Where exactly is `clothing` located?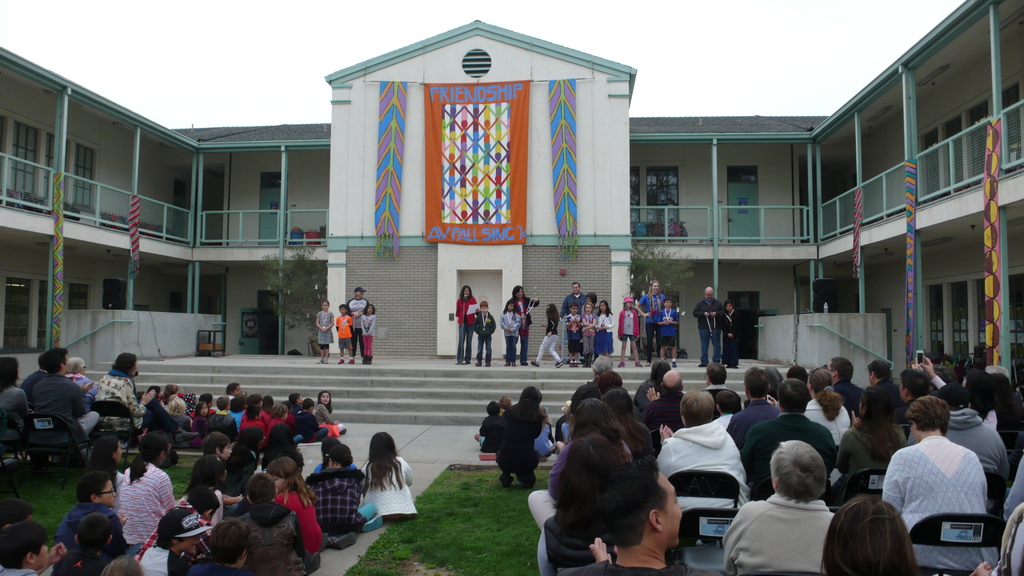
Its bounding box is select_region(227, 395, 232, 400).
